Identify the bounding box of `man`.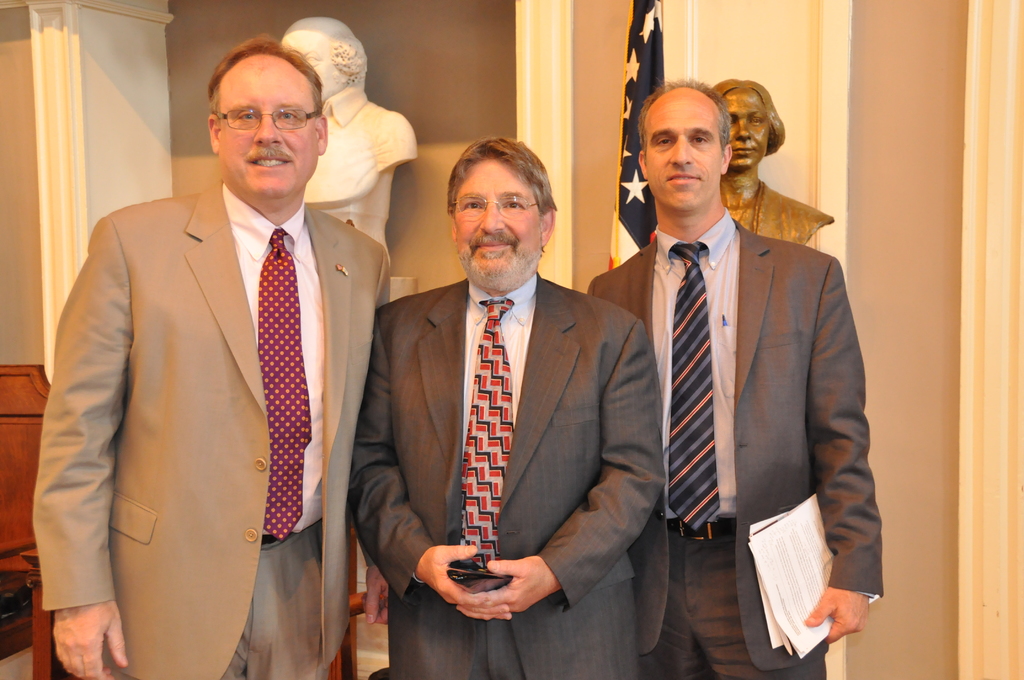
[x1=26, y1=36, x2=392, y2=679].
